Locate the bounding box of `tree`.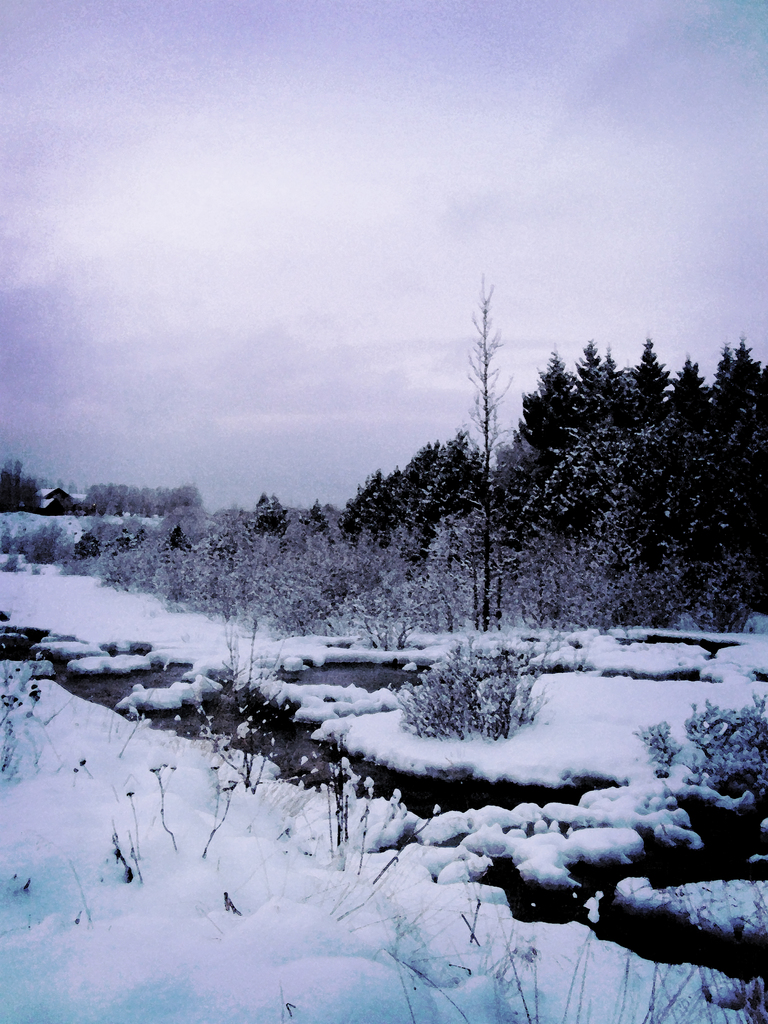
Bounding box: crop(428, 440, 498, 526).
